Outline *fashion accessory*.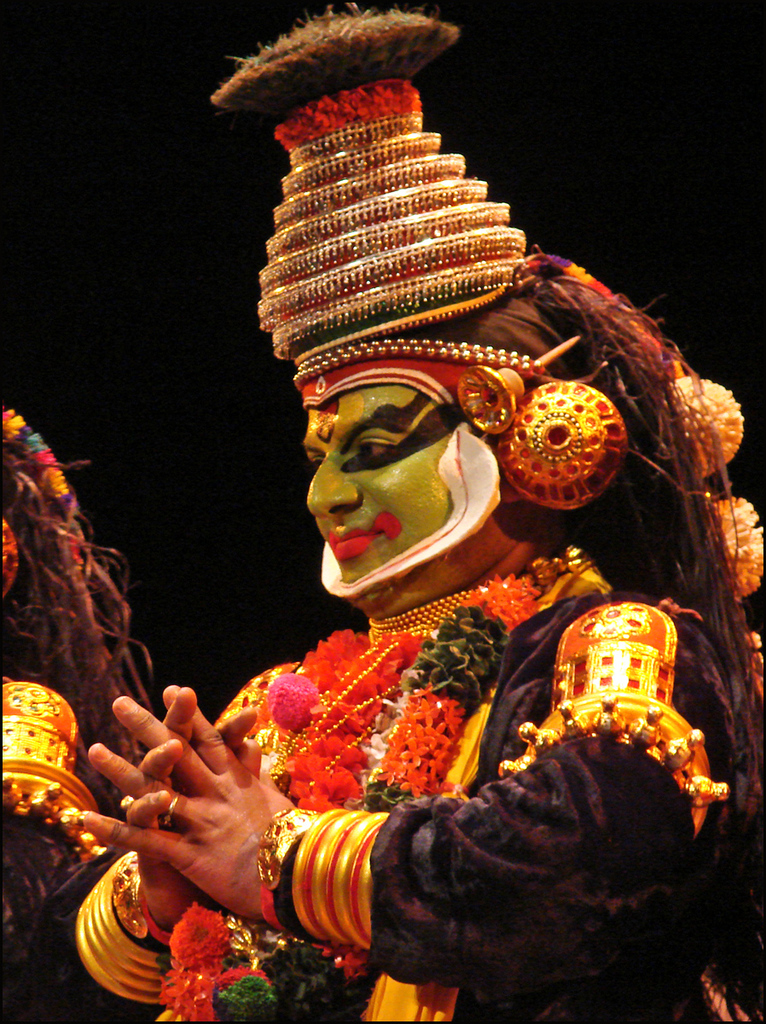
Outline: (456,325,594,439).
